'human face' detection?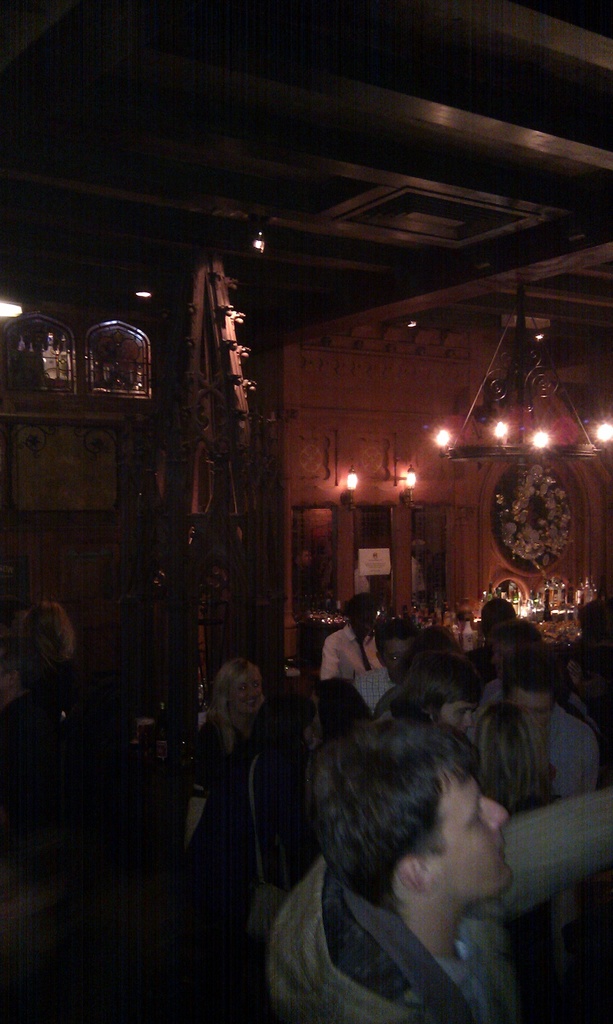
511 679 558 732
